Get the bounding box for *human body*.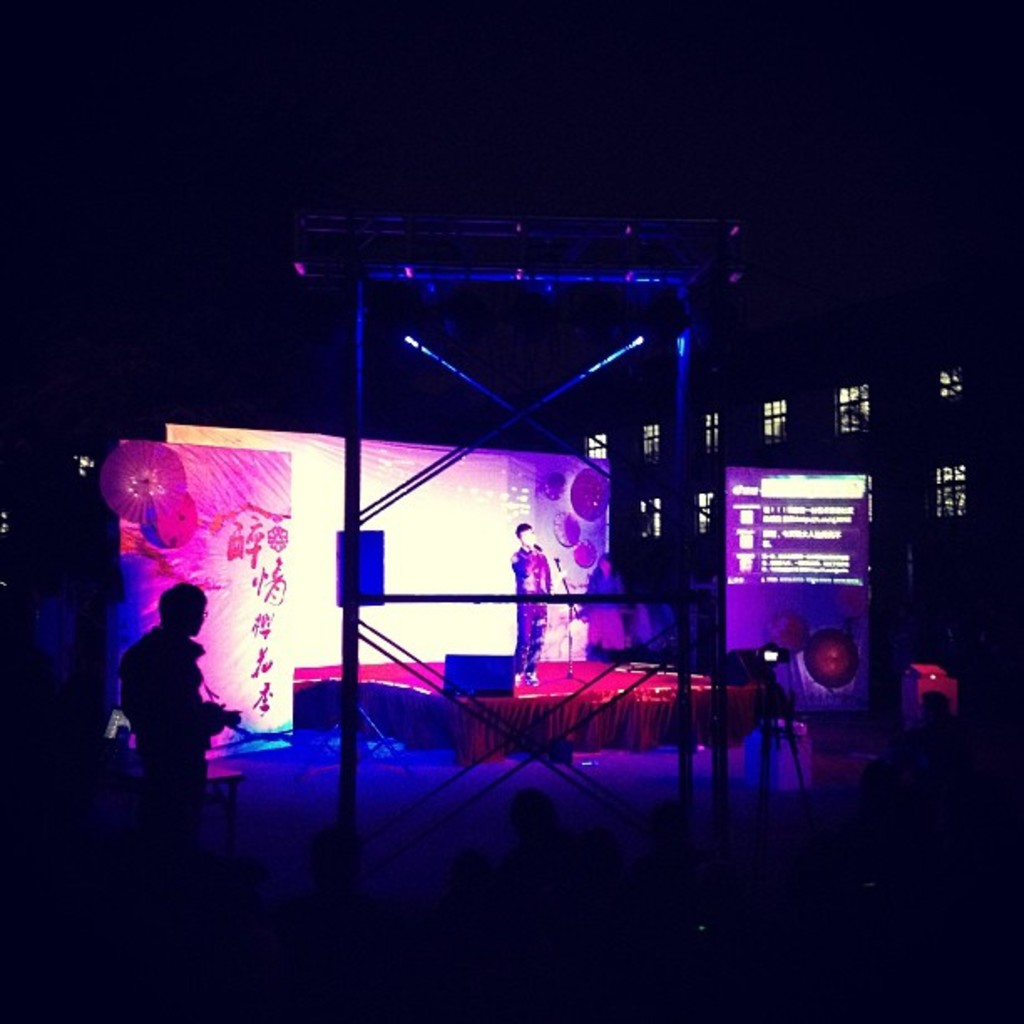
<box>517,519,559,686</box>.
